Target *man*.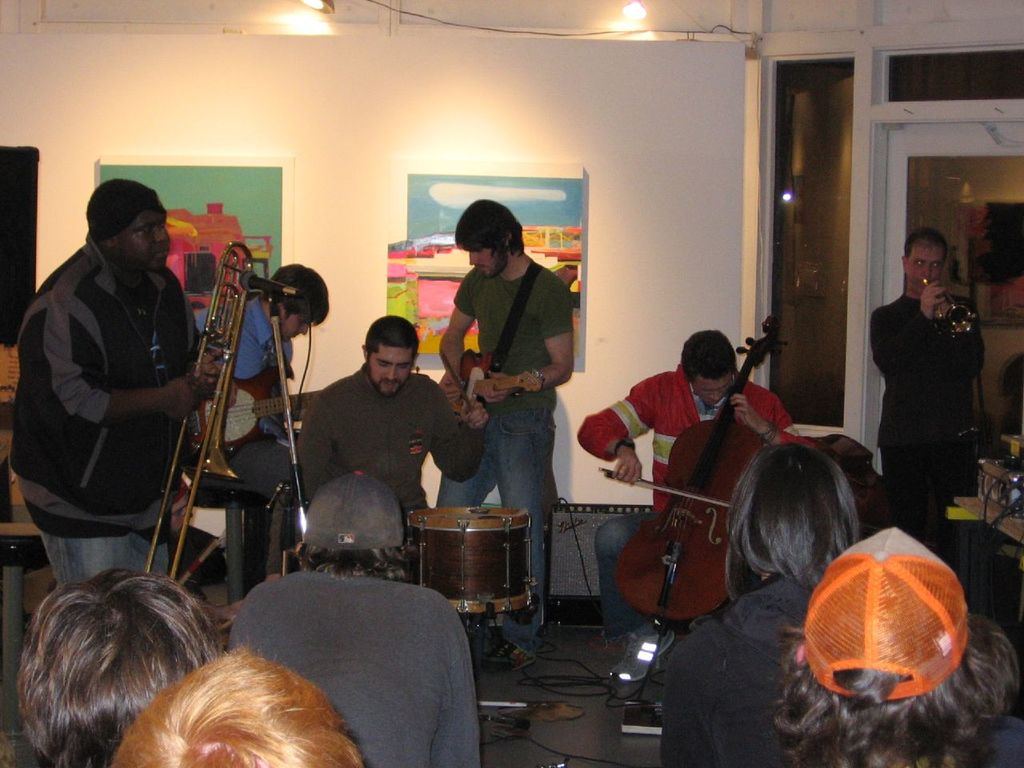
Target region: (x1=113, y1=643, x2=367, y2=767).
